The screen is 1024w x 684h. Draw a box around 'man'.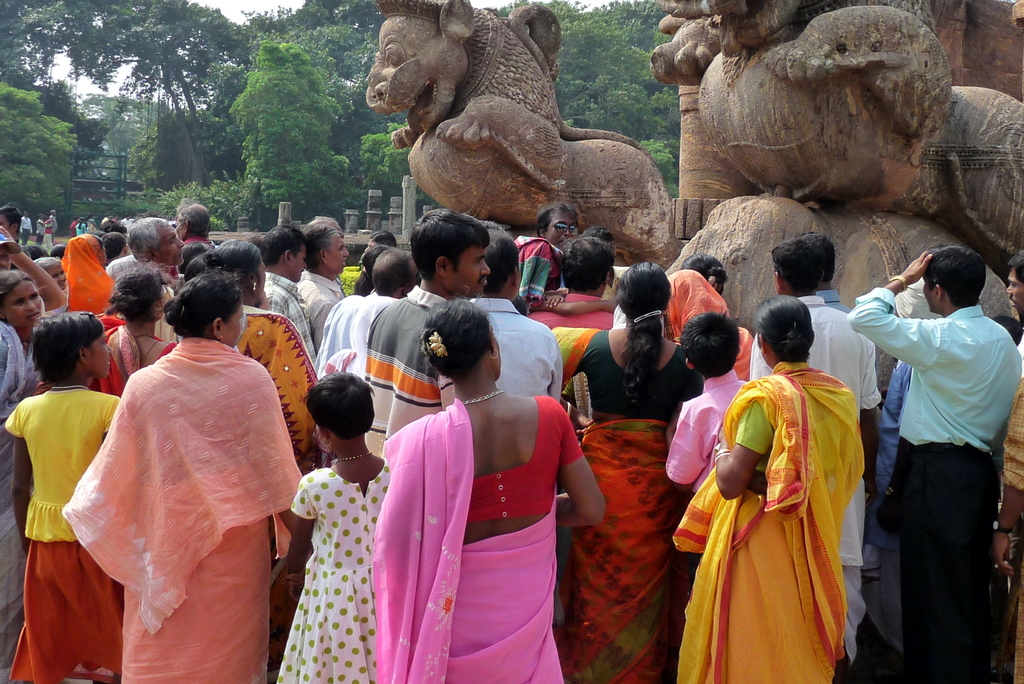
rect(130, 211, 192, 287).
